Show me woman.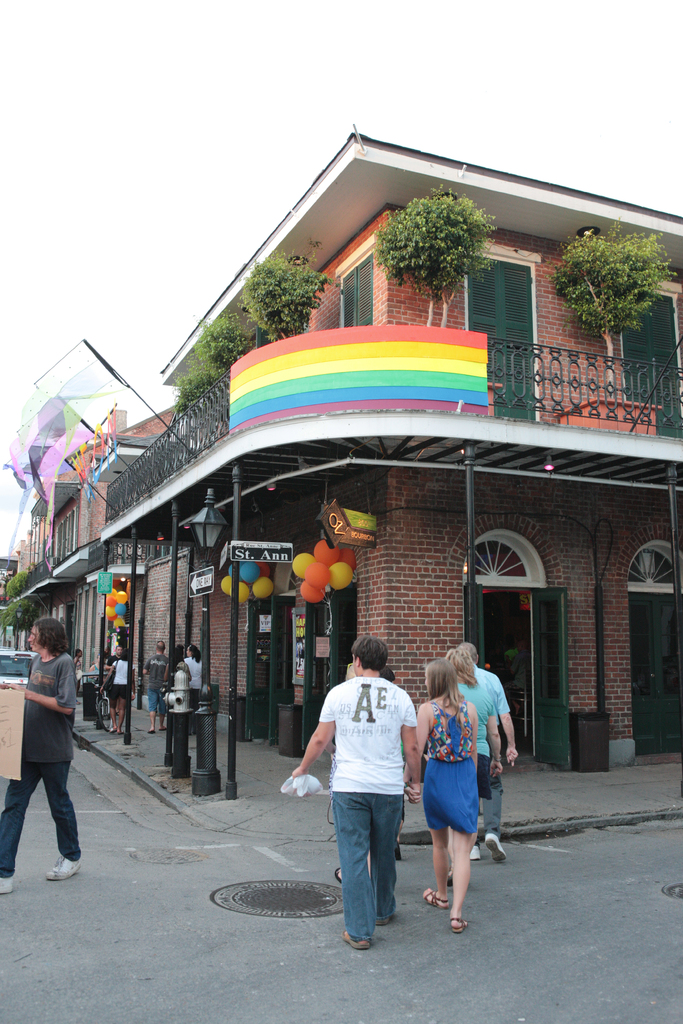
woman is here: region(5, 613, 87, 893).
